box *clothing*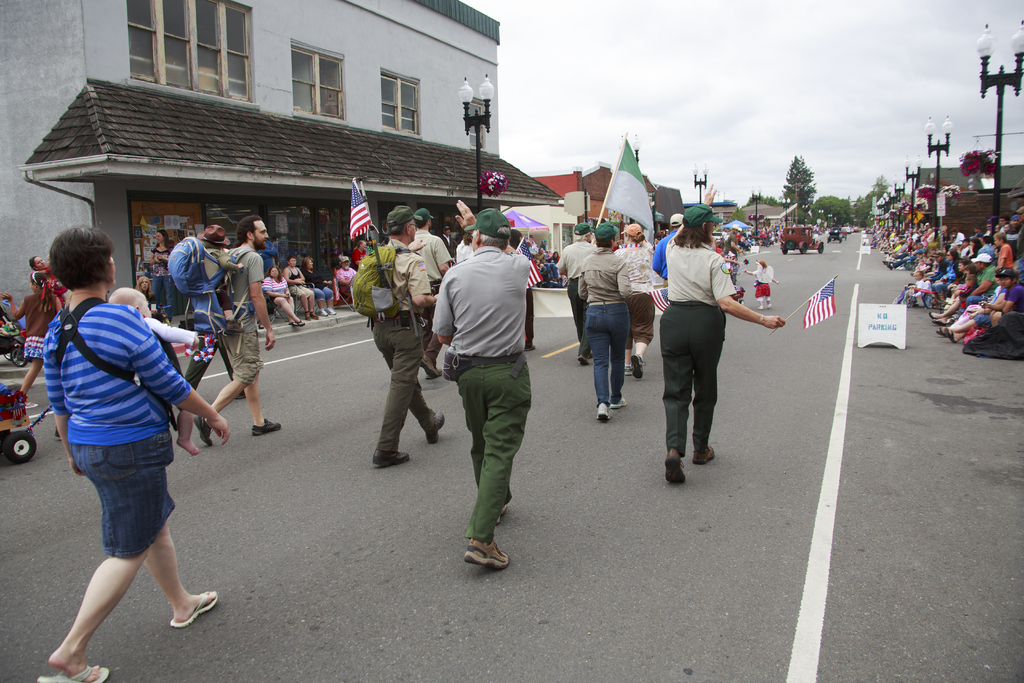
Rect(653, 233, 737, 457)
